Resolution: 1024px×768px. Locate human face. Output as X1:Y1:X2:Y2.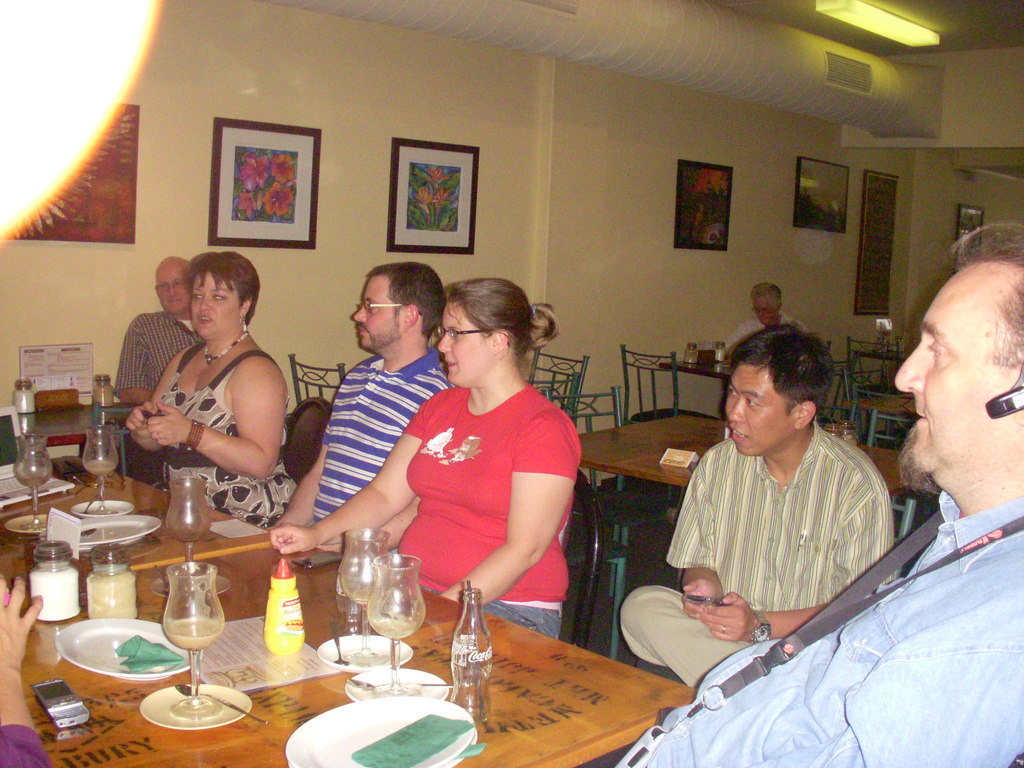
160:254:188:309.
